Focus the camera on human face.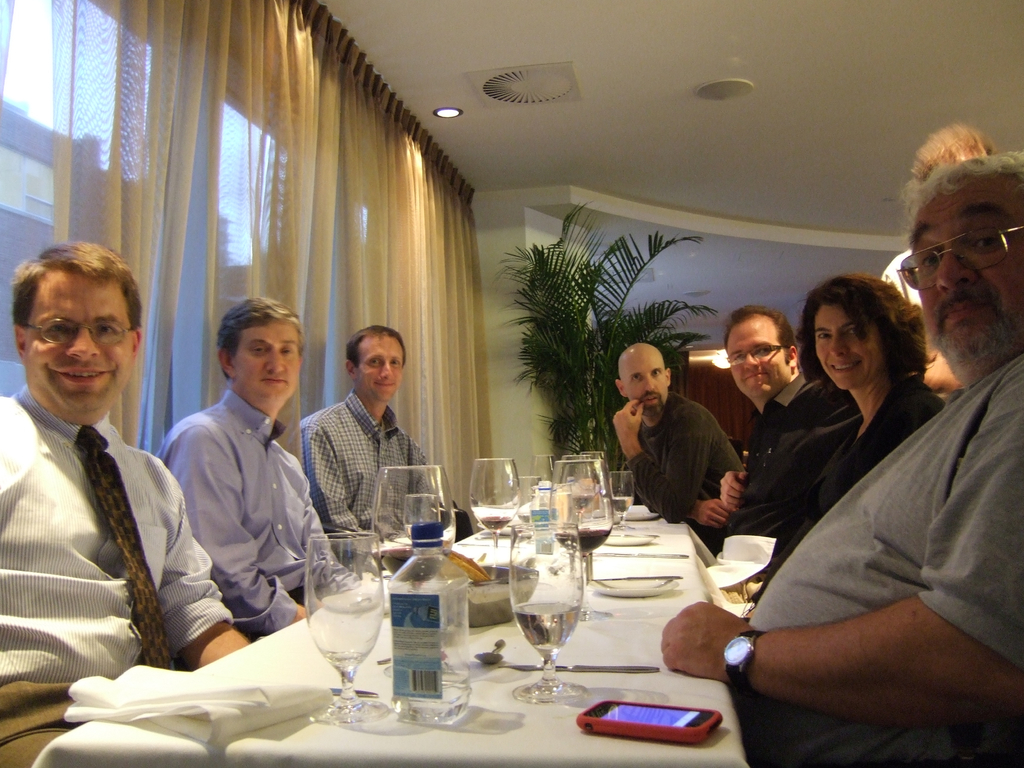
Focus region: (364,336,403,405).
